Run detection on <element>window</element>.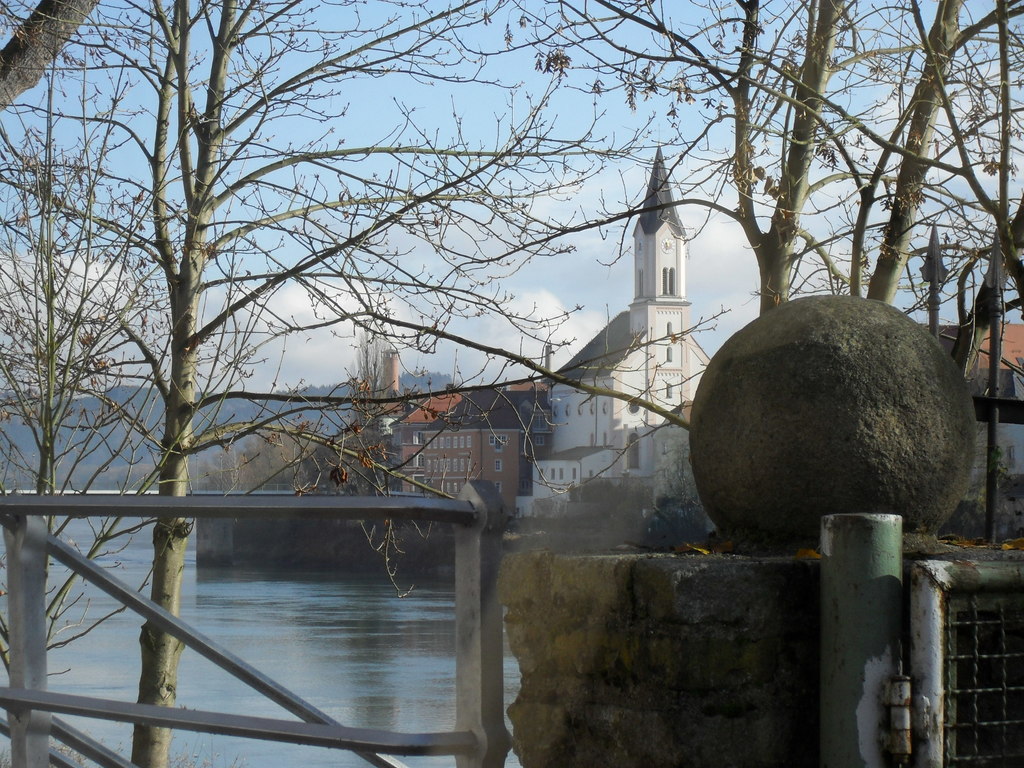
Result: box=[573, 467, 578, 482].
